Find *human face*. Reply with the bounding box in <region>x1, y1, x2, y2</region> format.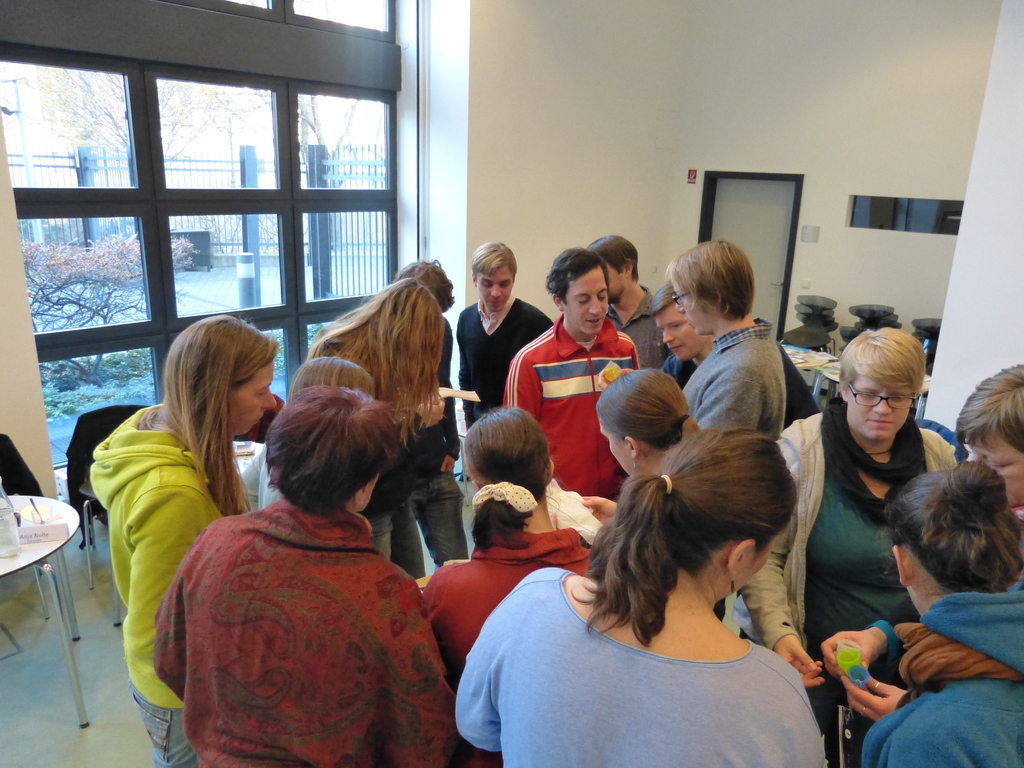
<region>365, 479, 376, 508</region>.
